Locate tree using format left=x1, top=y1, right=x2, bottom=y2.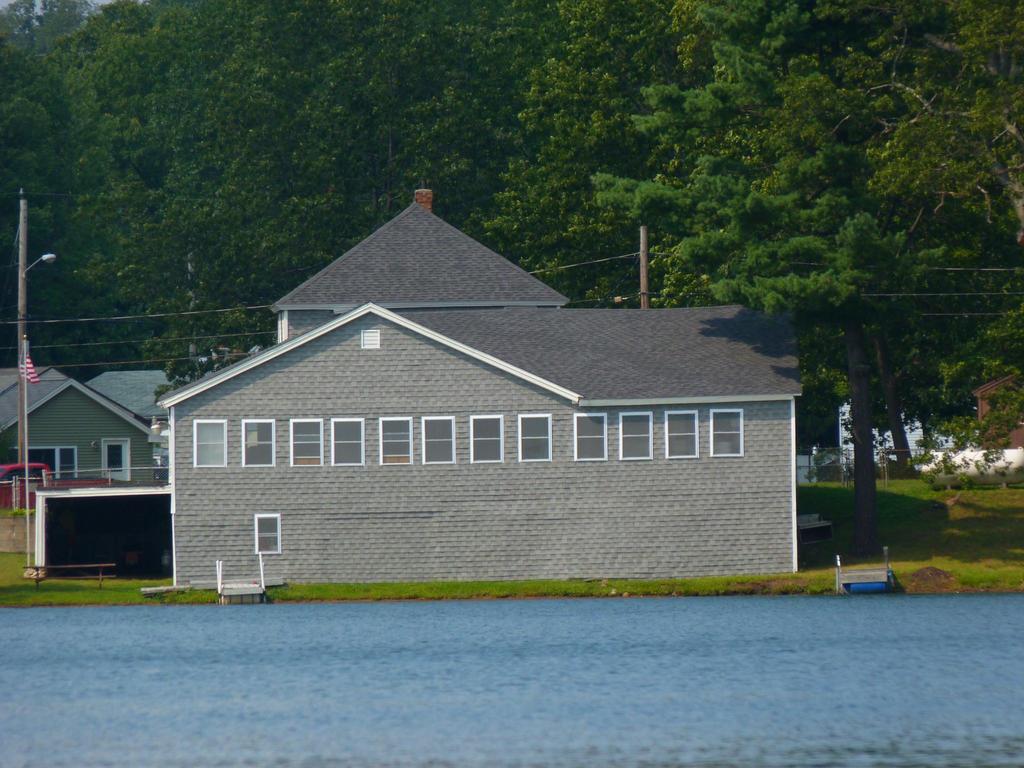
left=494, top=0, right=701, bottom=305.
